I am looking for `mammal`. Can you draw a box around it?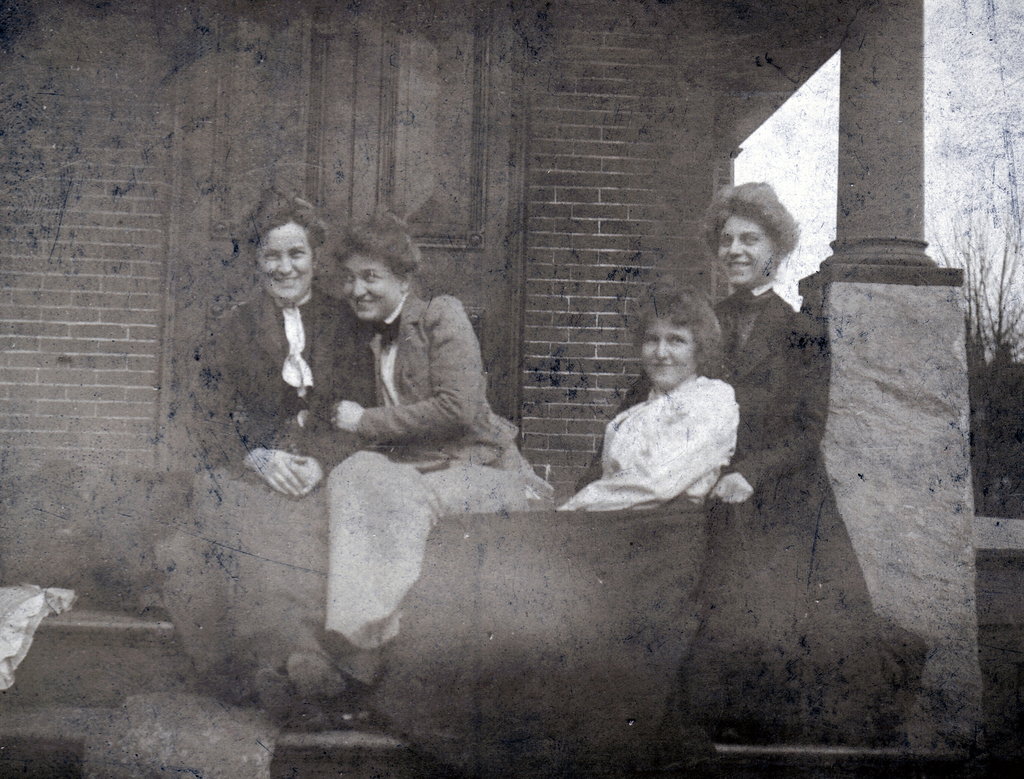
Sure, the bounding box is select_region(571, 178, 931, 750).
